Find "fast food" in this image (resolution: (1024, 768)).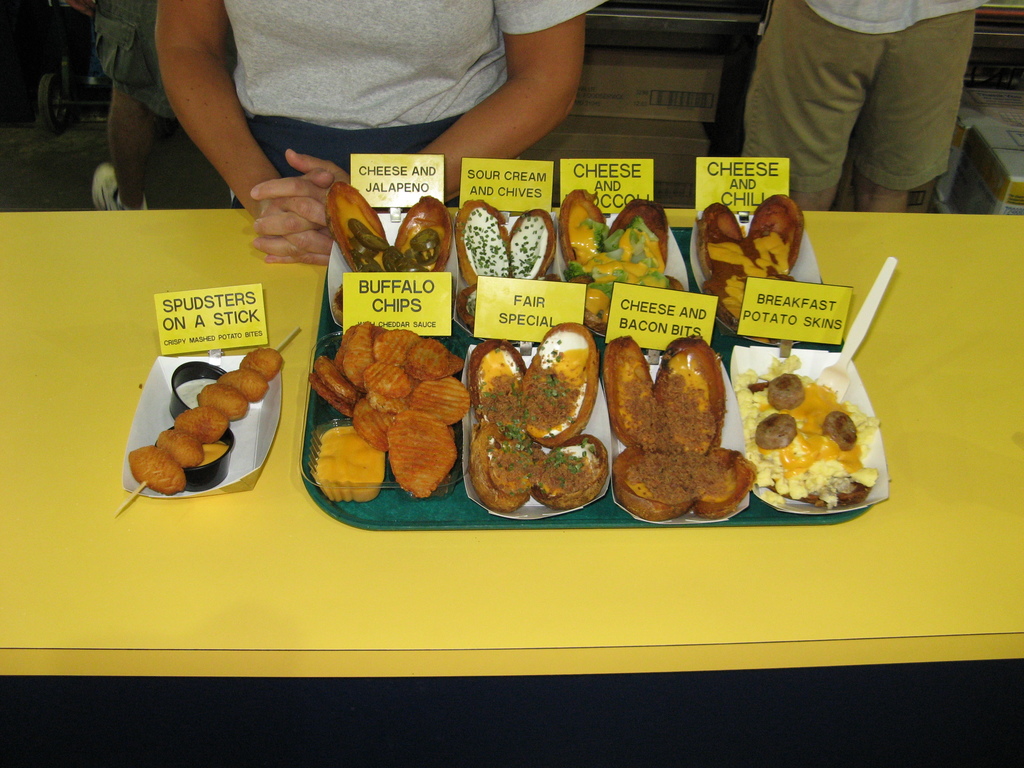
region(456, 201, 522, 290).
